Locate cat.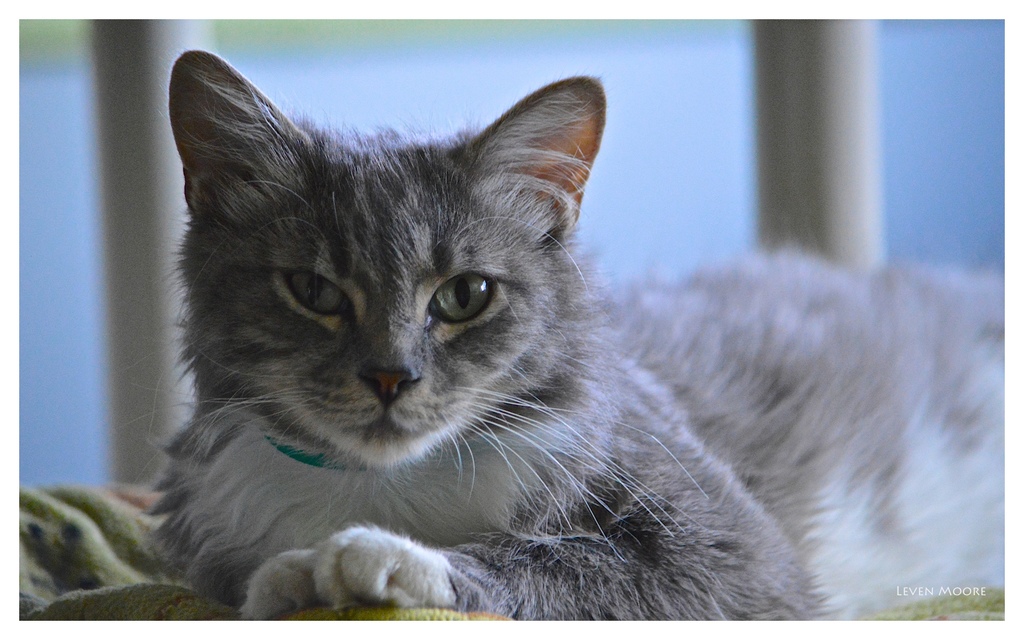
Bounding box: [140,47,1014,623].
